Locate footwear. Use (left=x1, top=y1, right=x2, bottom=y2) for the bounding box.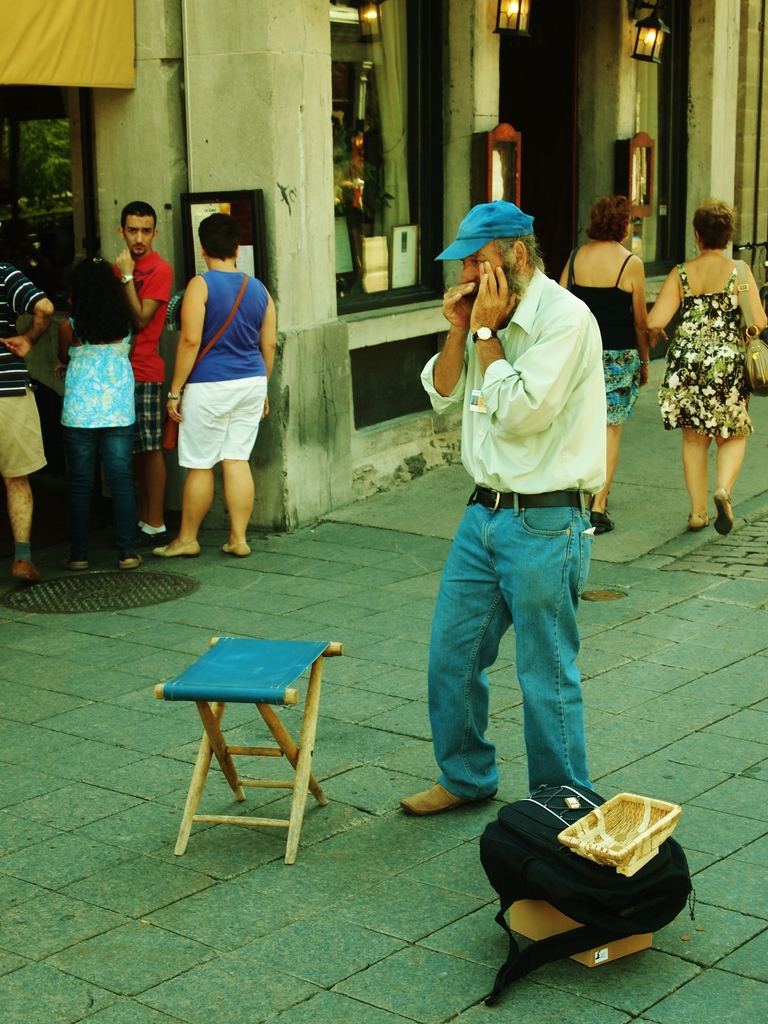
(left=113, top=552, right=150, bottom=567).
